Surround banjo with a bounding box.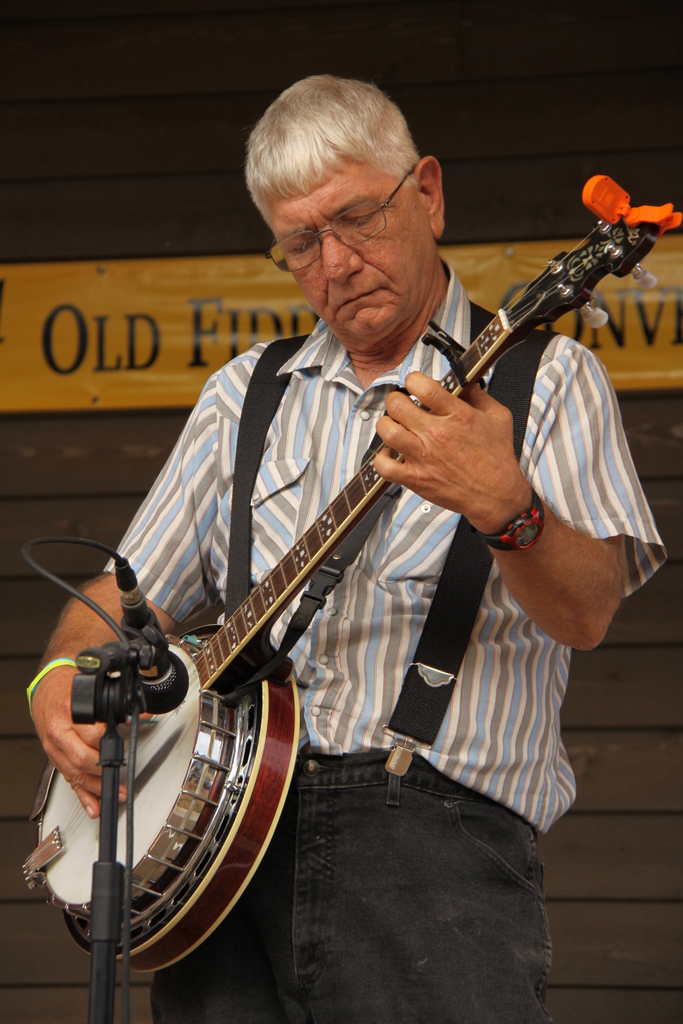
crop(15, 172, 682, 979).
